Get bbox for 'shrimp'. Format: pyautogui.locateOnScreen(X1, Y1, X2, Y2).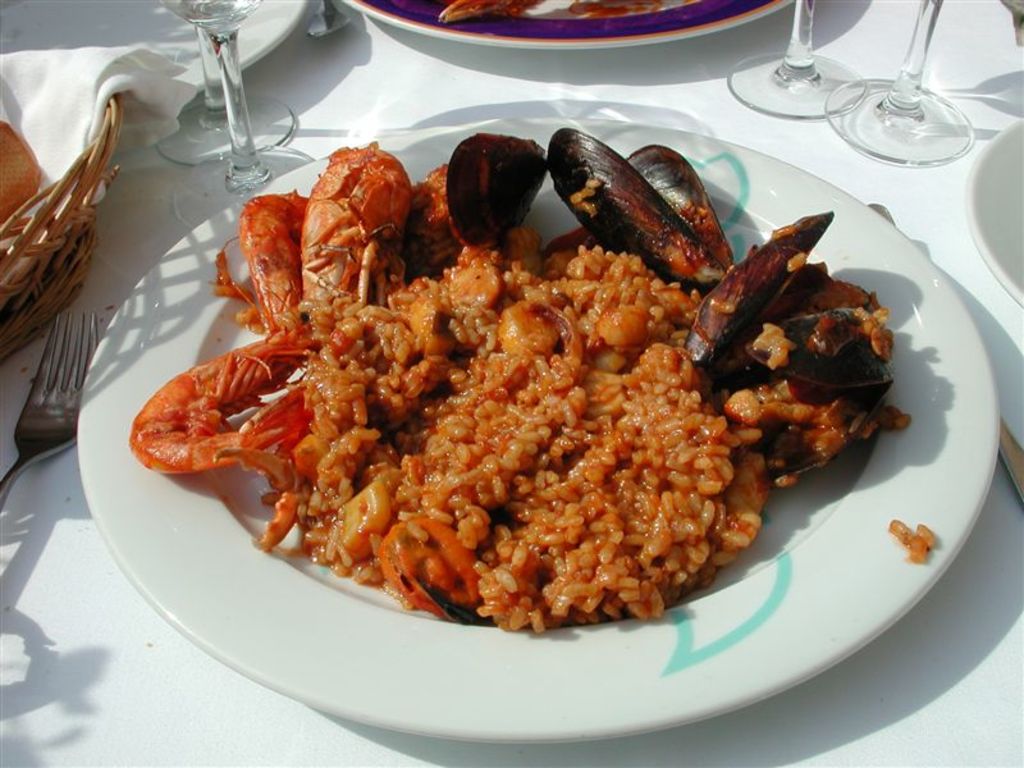
pyautogui.locateOnScreen(239, 380, 339, 508).
